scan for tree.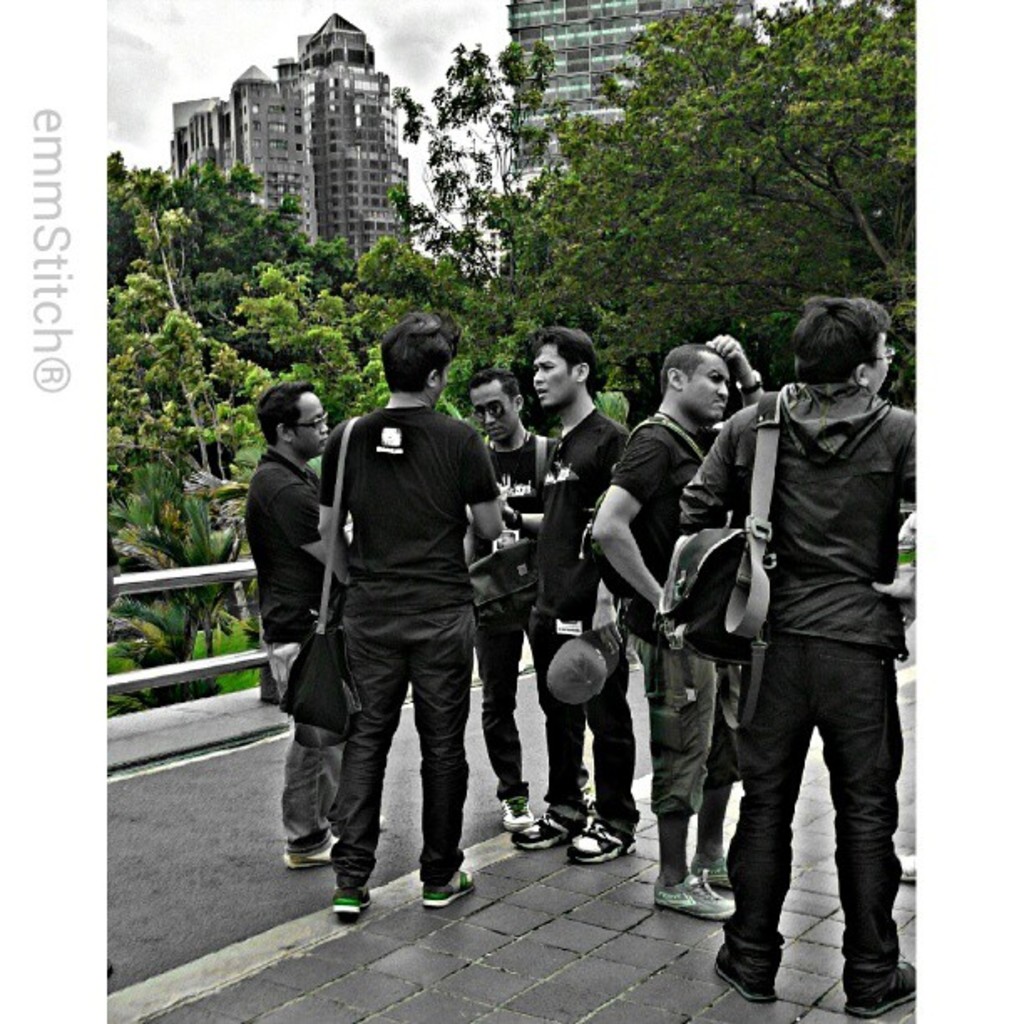
Scan result: {"x1": 107, "y1": 149, "x2": 388, "y2": 683}.
